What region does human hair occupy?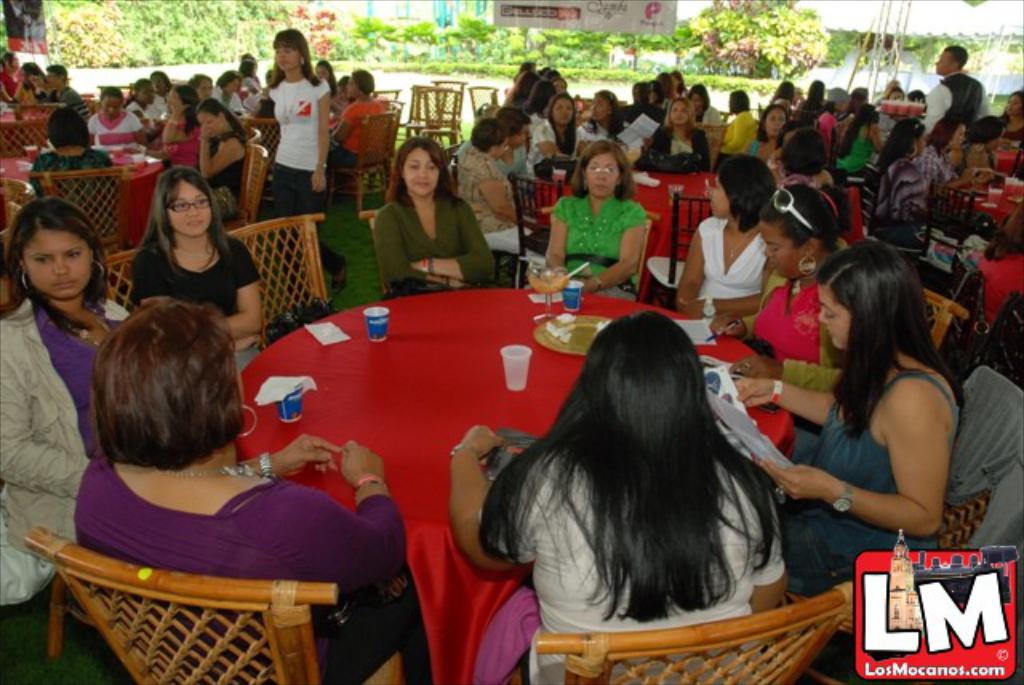
850,86,869,110.
